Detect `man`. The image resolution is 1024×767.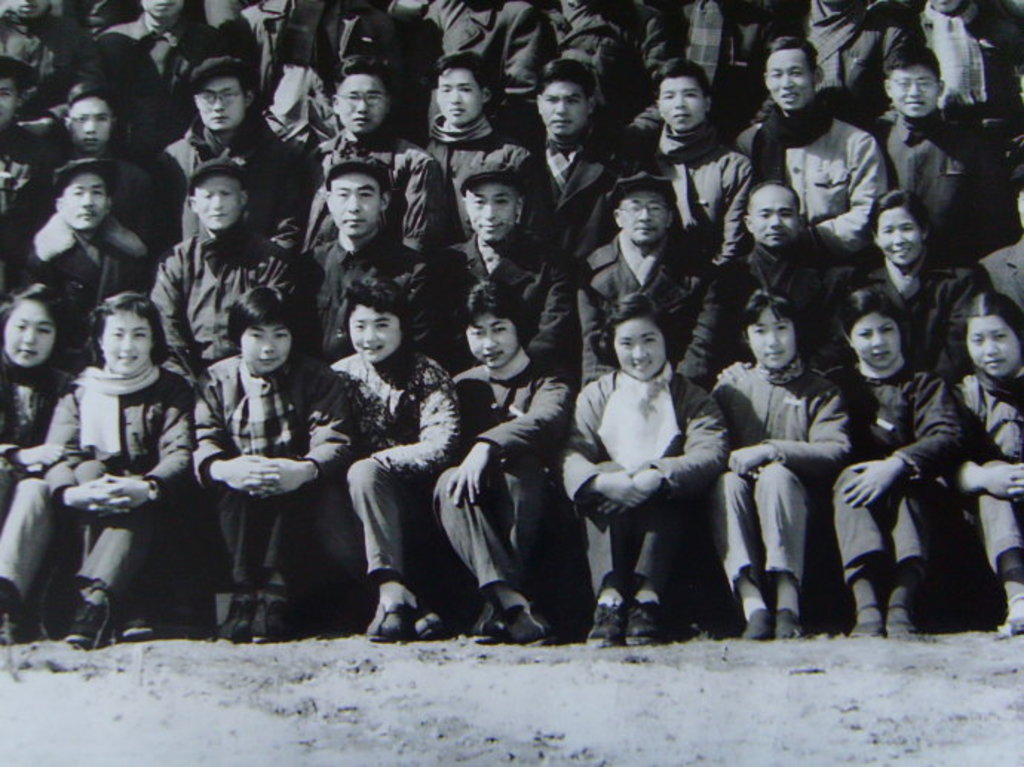
<region>429, 163, 570, 378</region>.
